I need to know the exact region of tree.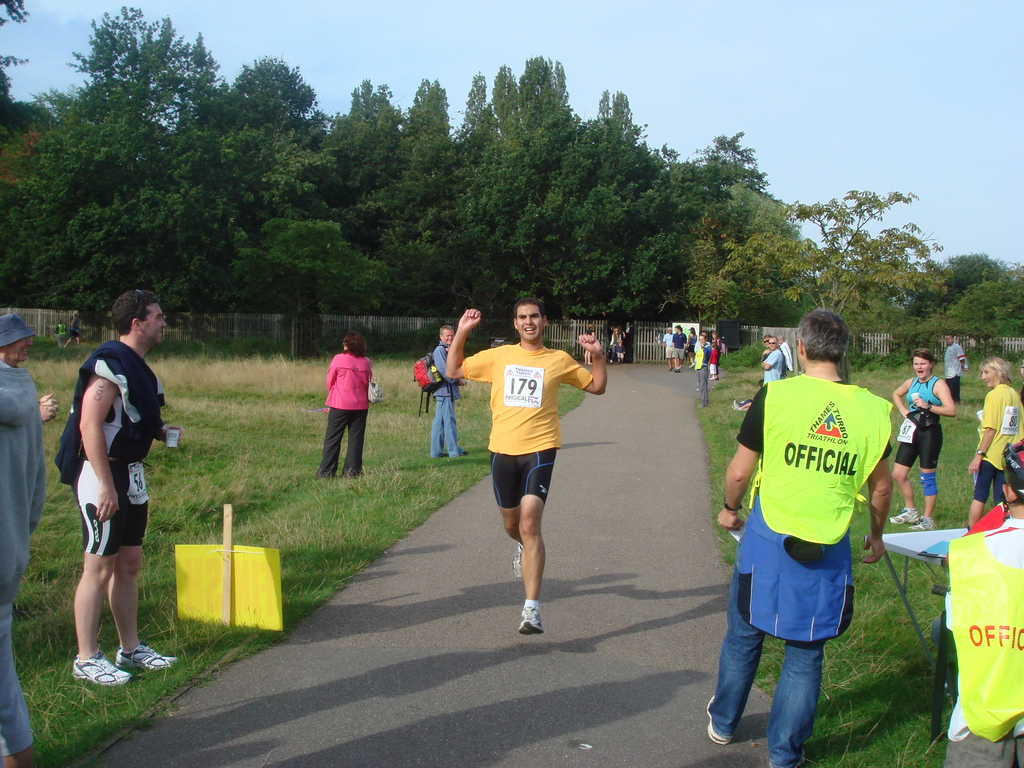
Region: box(321, 72, 390, 214).
